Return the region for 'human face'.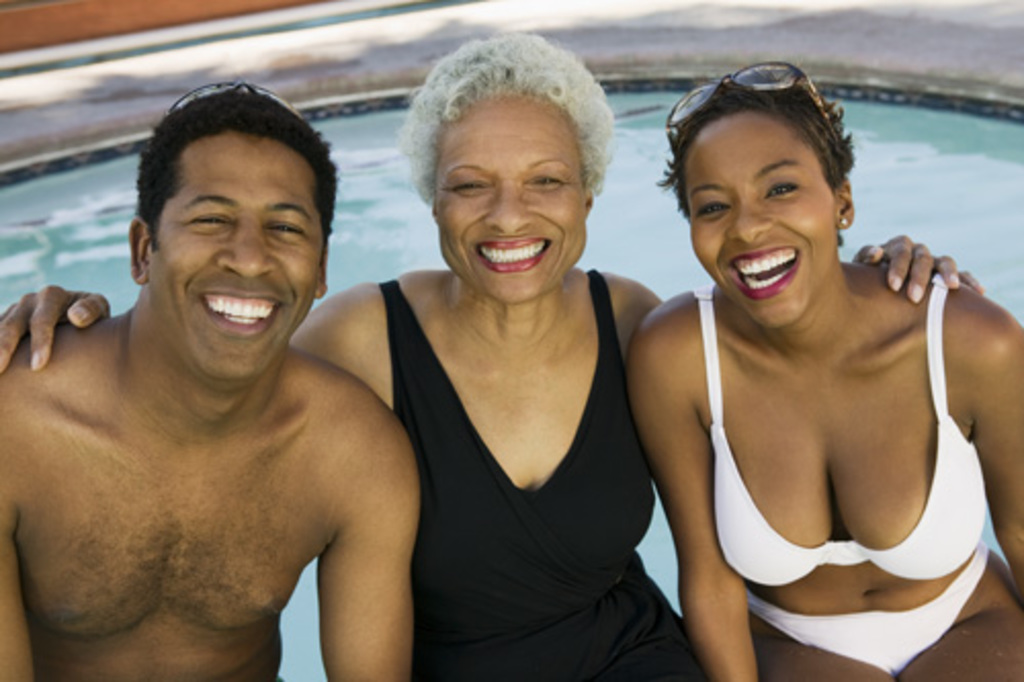
(left=147, top=133, right=328, bottom=383).
